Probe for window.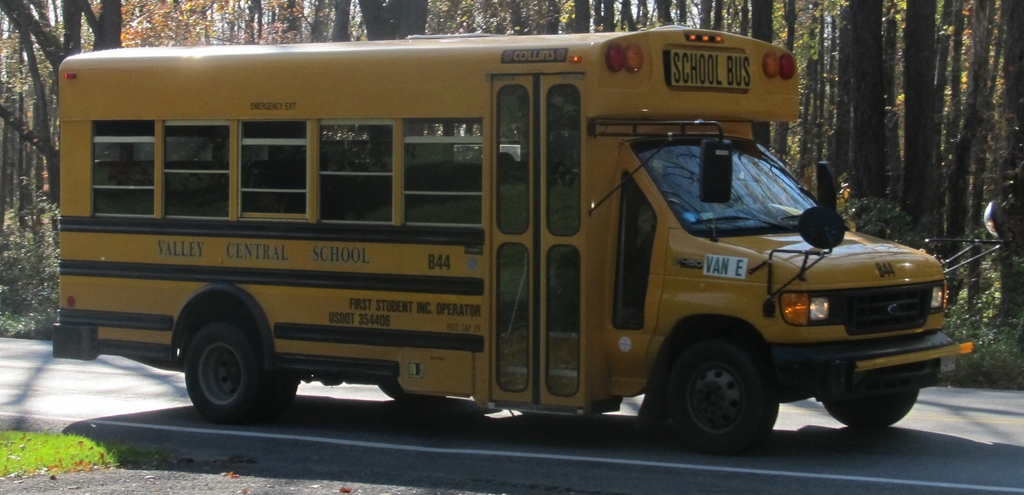
Probe result: [402,117,482,223].
